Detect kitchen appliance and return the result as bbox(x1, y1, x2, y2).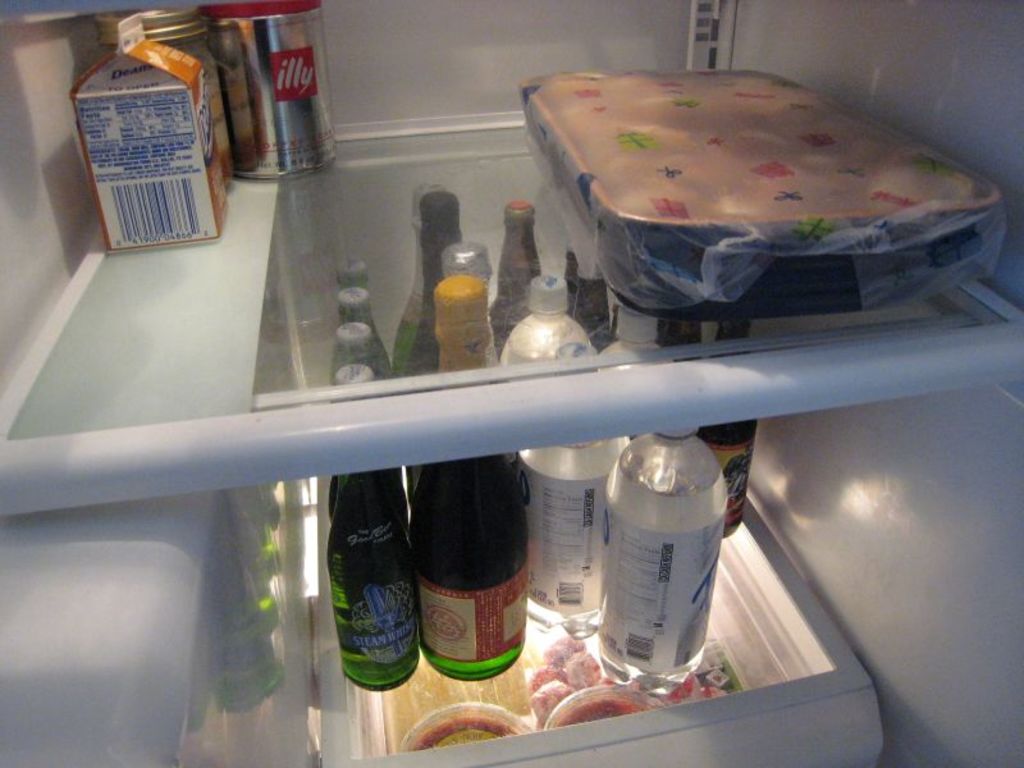
bbox(570, 252, 609, 337).
